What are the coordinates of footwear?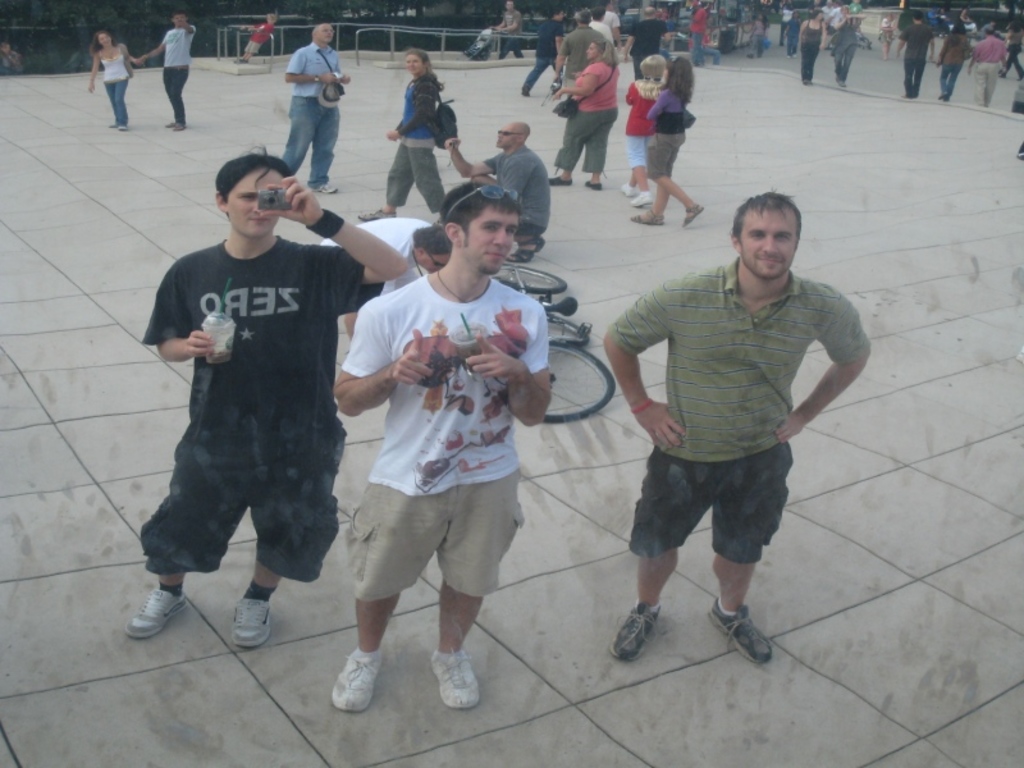
bbox=(631, 209, 667, 221).
